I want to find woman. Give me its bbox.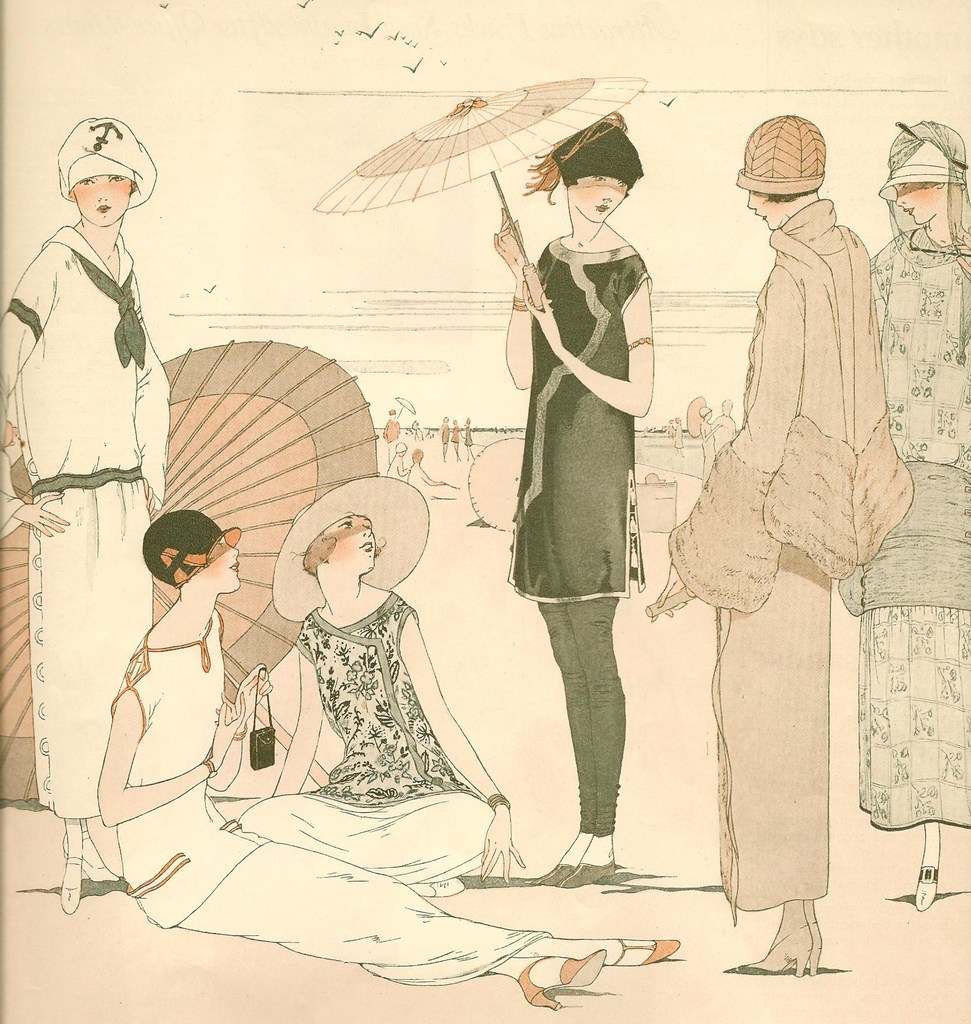
[235, 436, 496, 874].
